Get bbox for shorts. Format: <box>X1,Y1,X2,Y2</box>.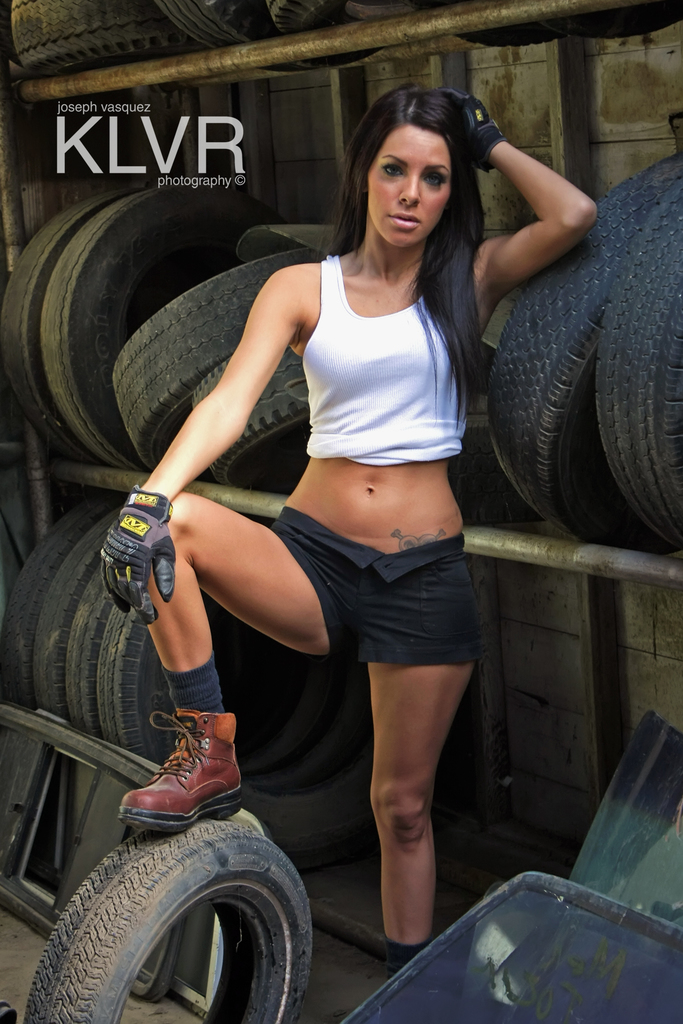
<box>300,537,488,671</box>.
